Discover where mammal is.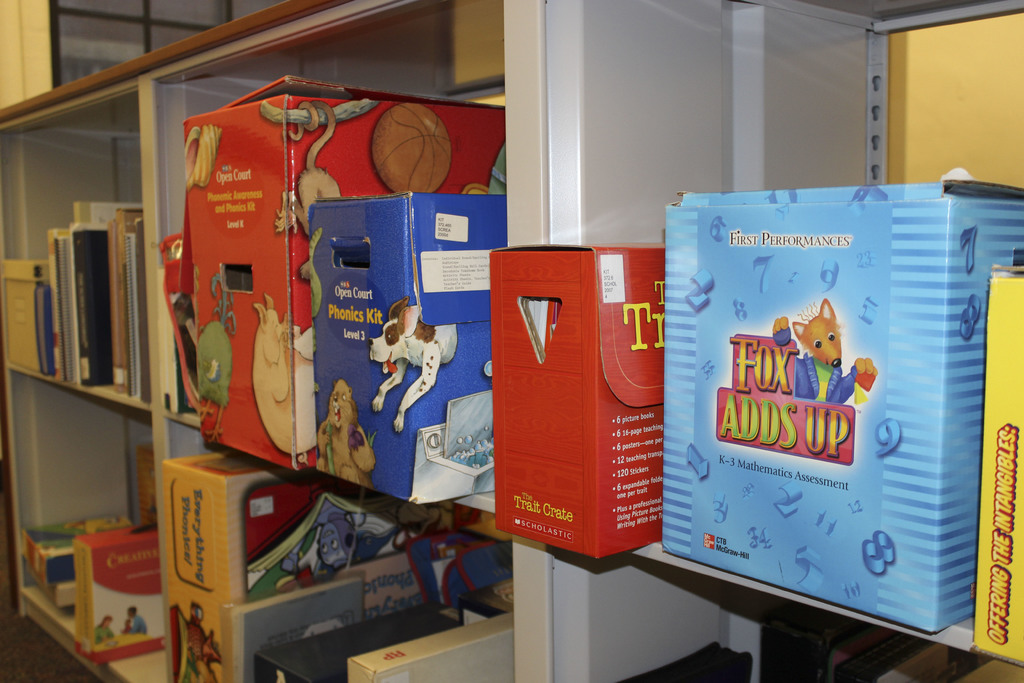
Discovered at [369,296,456,427].
